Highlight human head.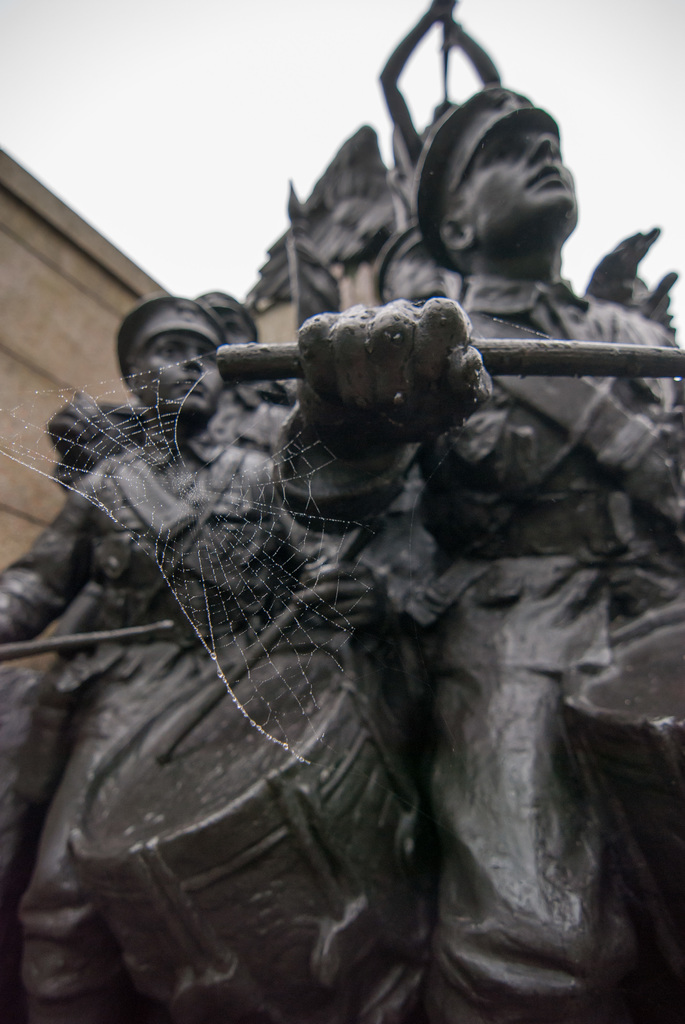
Highlighted region: detection(432, 92, 606, 278).
